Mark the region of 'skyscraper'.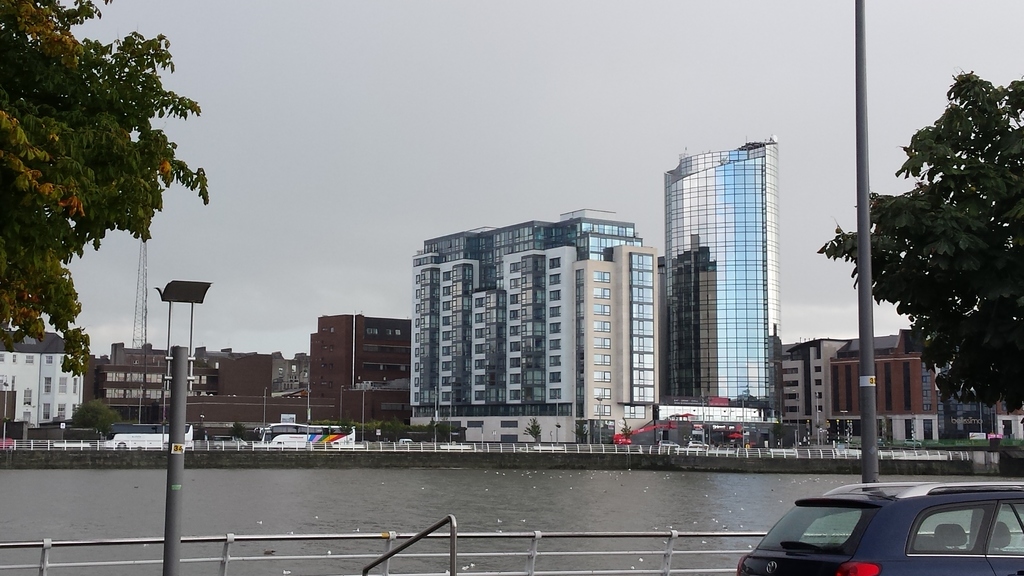
Region: pyautogui.locateOnScreen(390, 193, 664, 447).
